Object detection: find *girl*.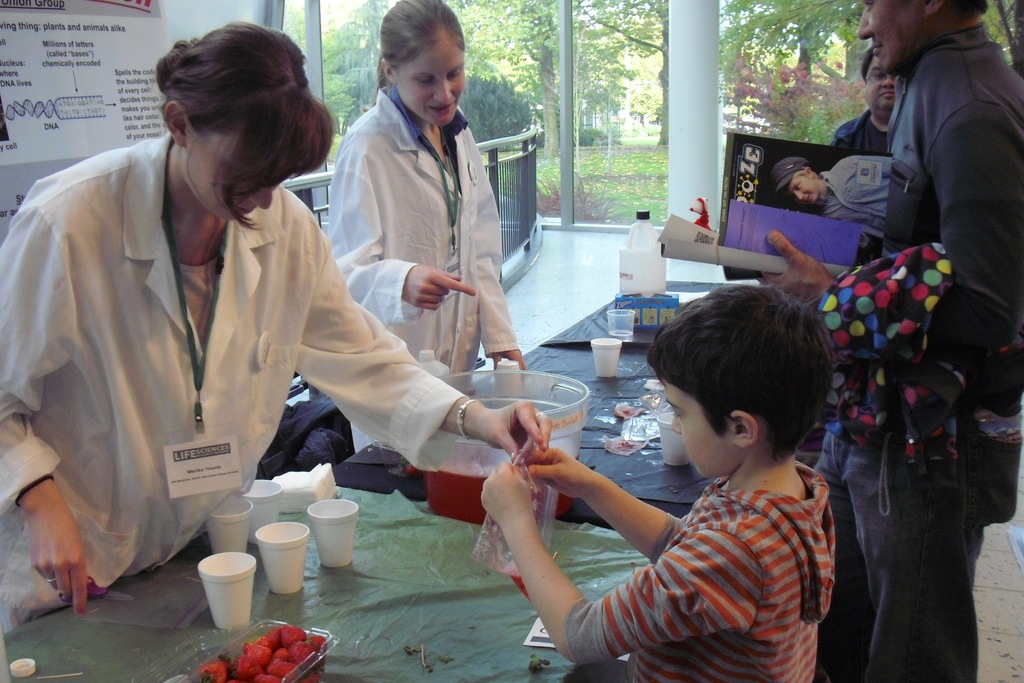
bbox=[330, 0, 522, 379].
